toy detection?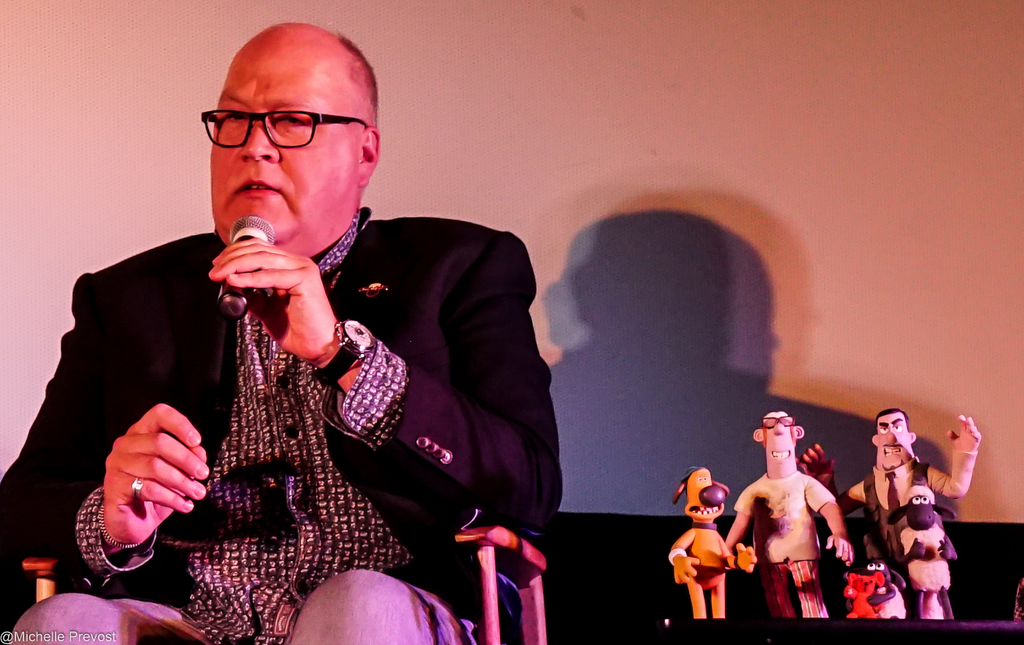
x1=671 y1=466 x2=757 y2=619
